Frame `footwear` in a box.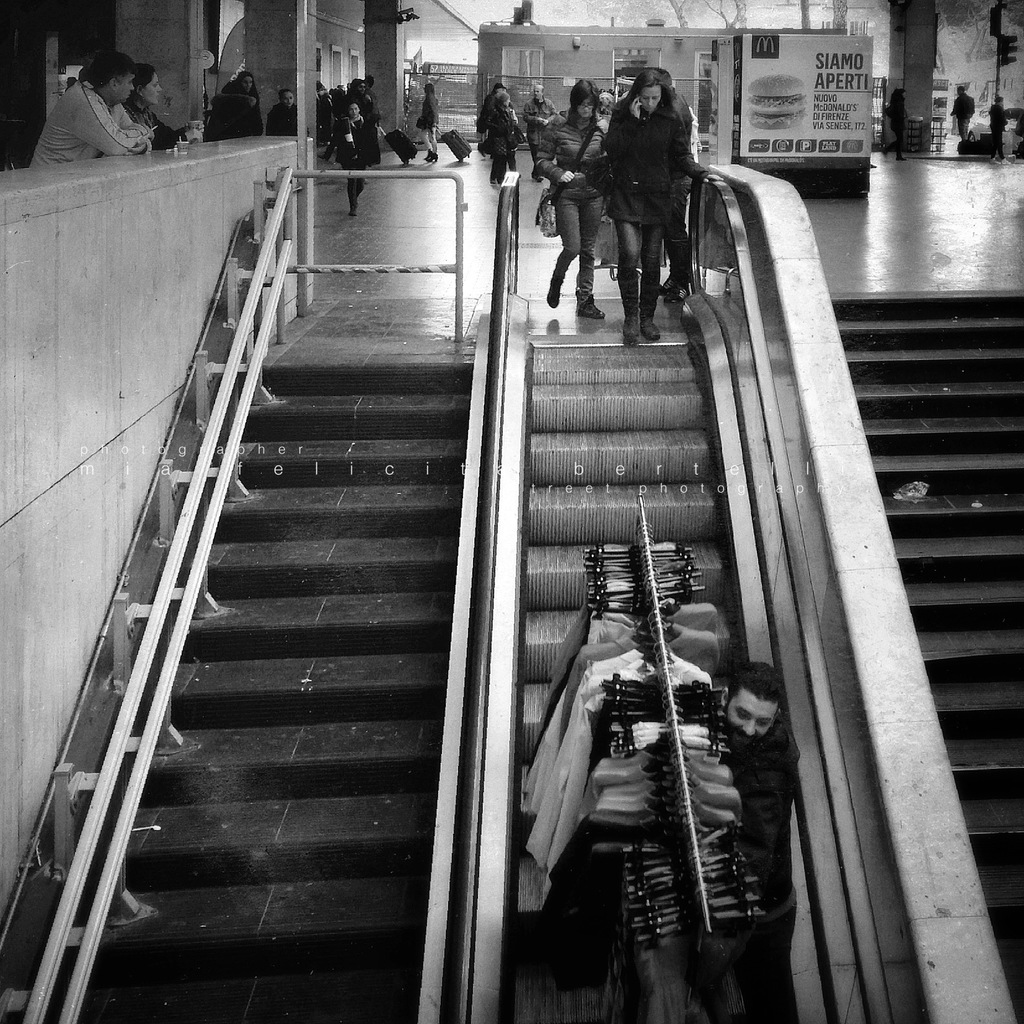
{"left": 668, "top": 285, "right": 686, "bottom": 305}.
